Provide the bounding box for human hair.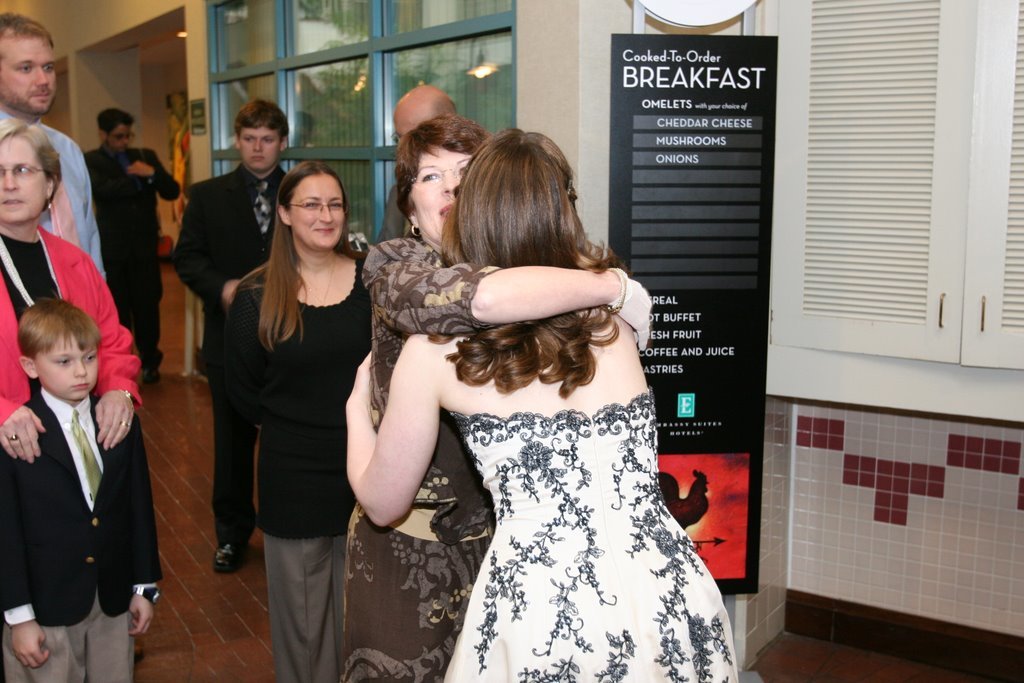
box=[397, 118, 485, 212].
